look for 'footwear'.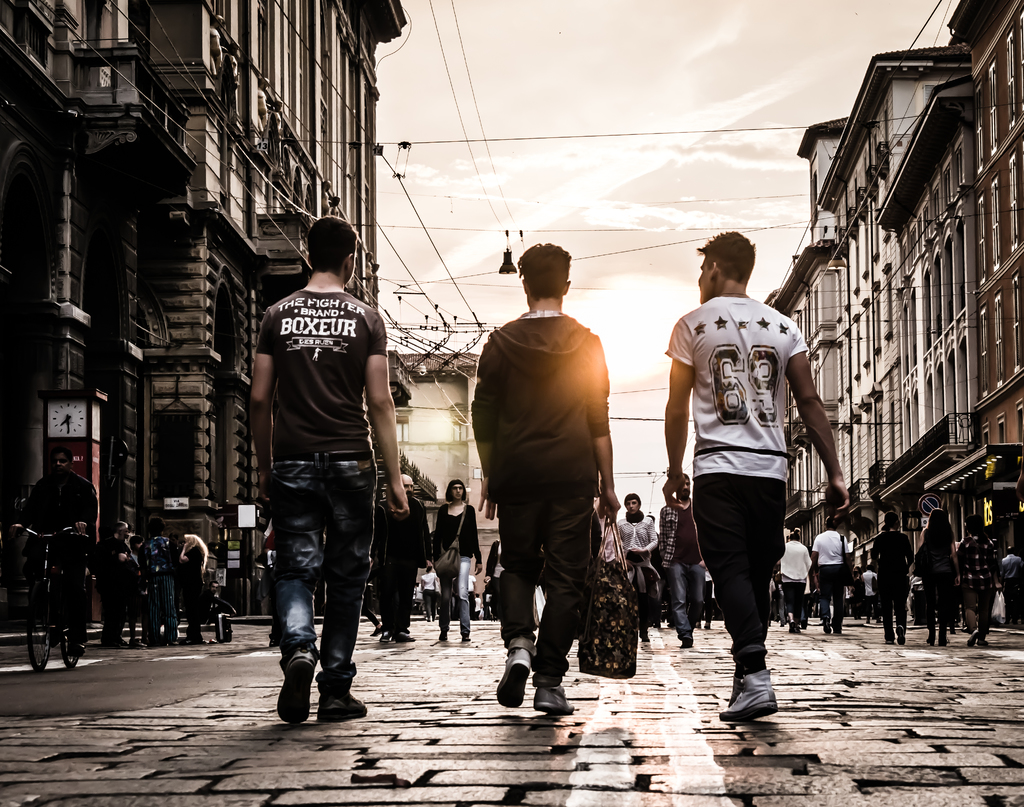
Found: x1=717, y1=669, x2=778, y2=722.
